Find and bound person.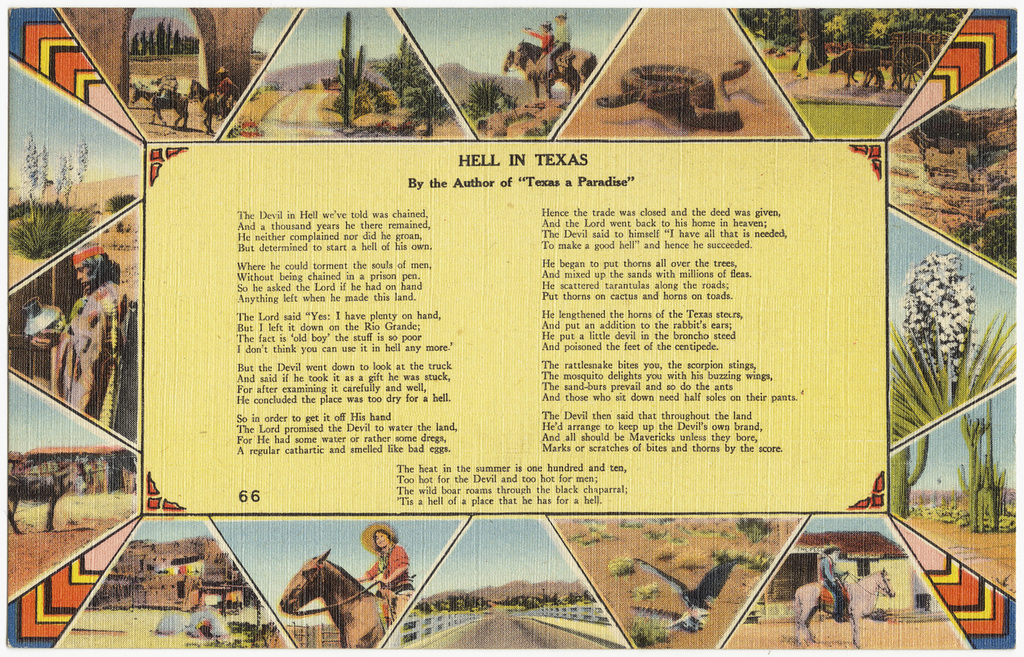
Bound: (24, 244, 142, 433).
